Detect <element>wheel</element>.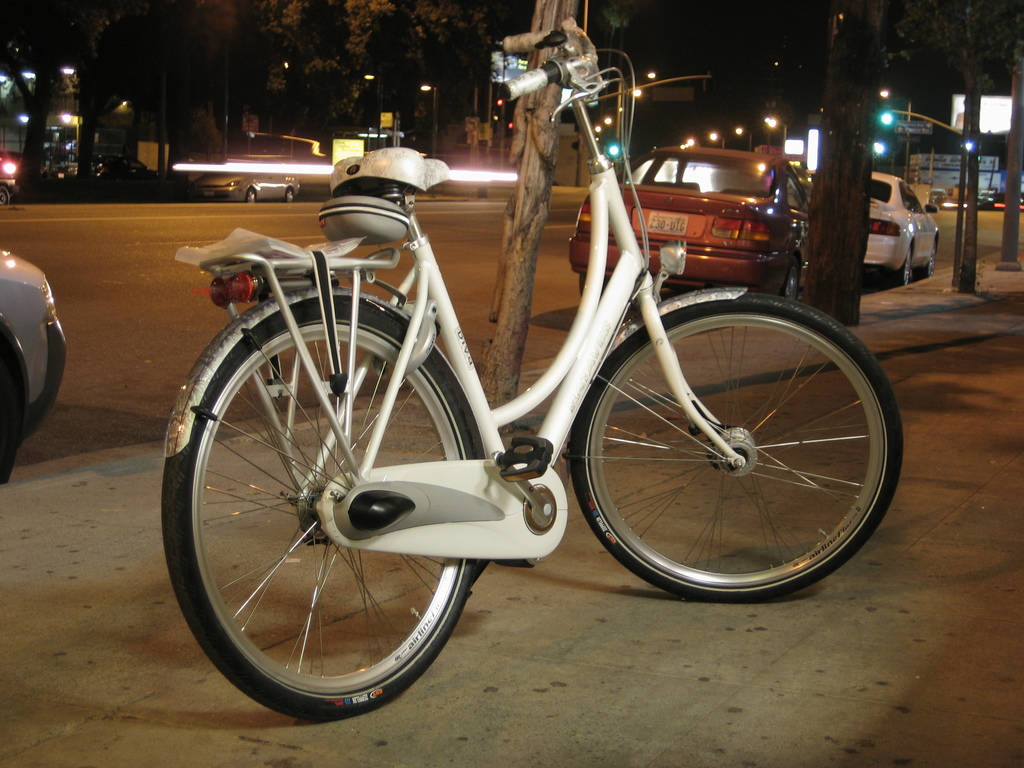
Detected at detection(247, 189, 260, 202).
